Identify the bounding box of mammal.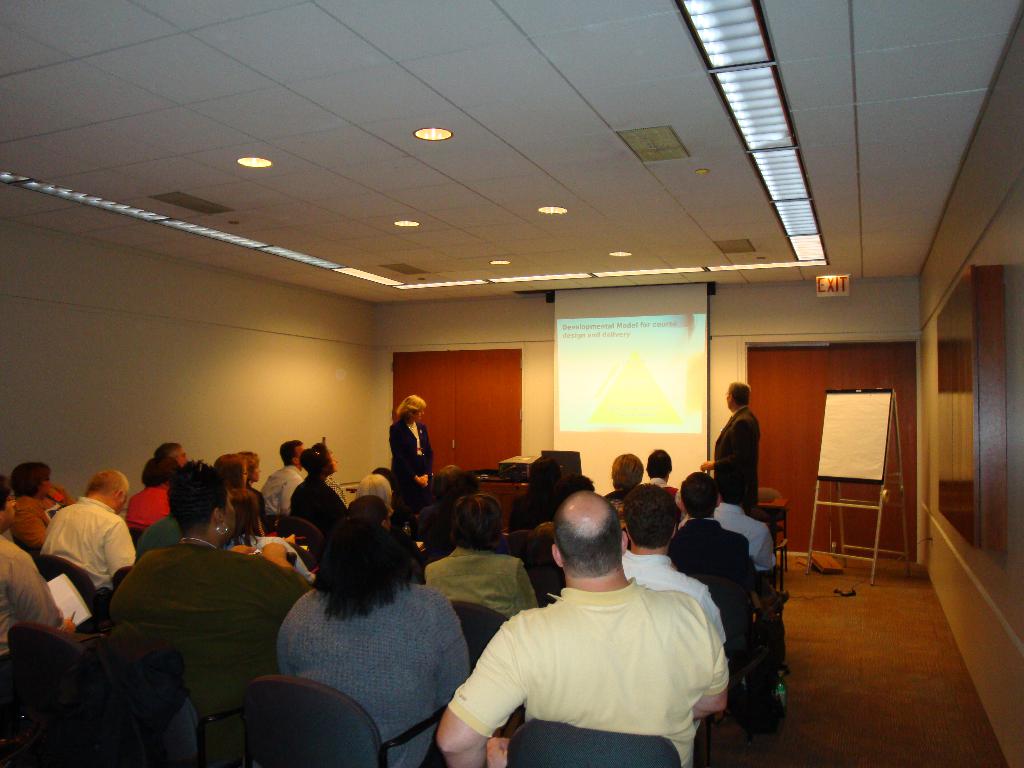
left=355, top=467, right=395, bottom=502.
